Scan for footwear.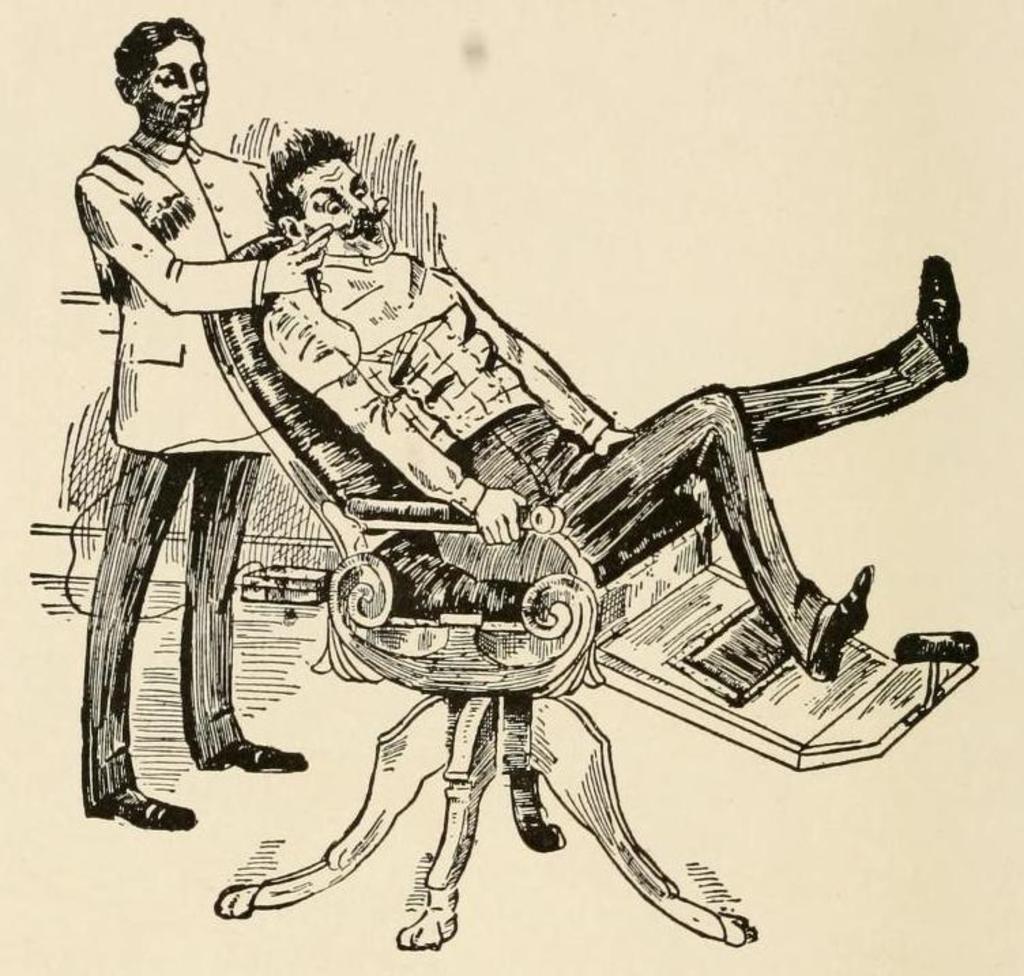
Scan result: detection(188, 731, 309, 775).
